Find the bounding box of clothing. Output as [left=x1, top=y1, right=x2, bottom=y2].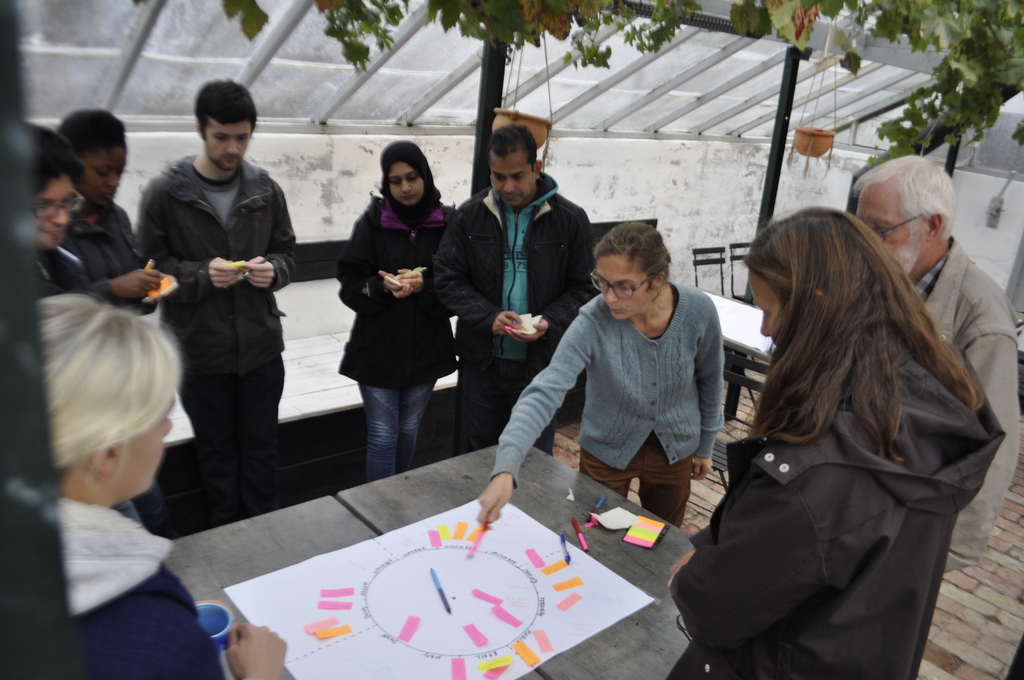
[left=47, top=496, right=228, bottom=679].
